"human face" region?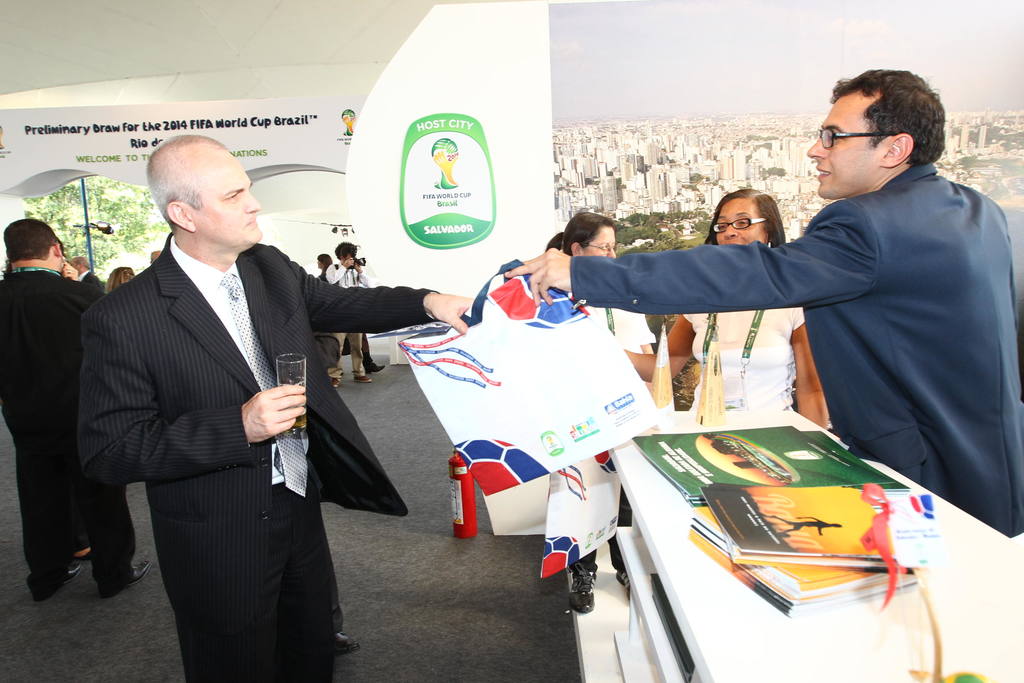
bbox=[585, 226, 615, 259]
